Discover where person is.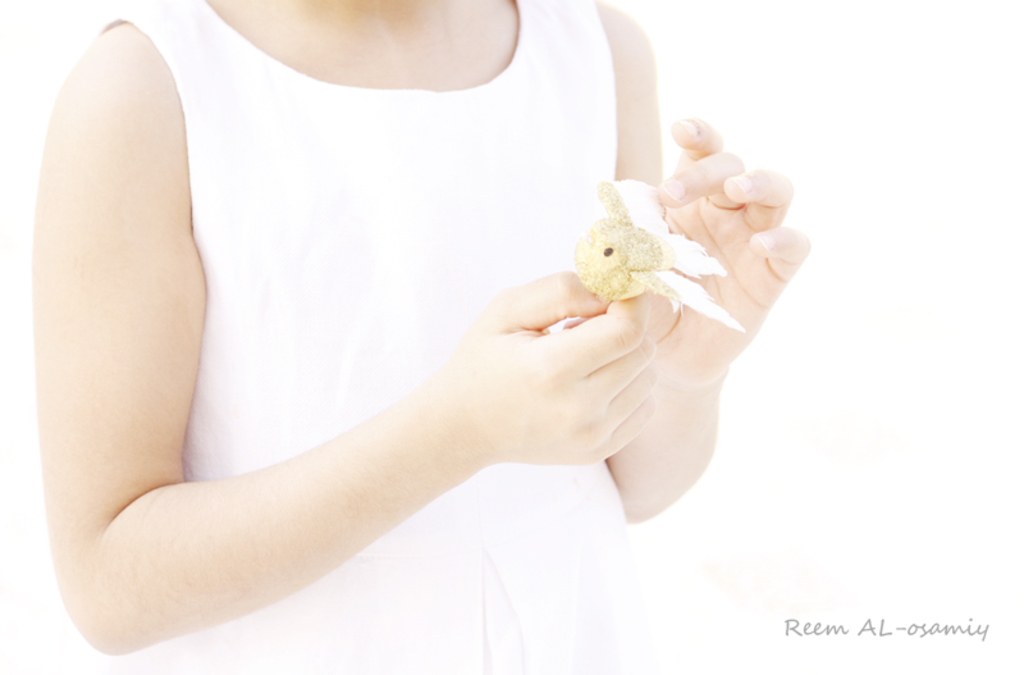
Discovered at [31,0,812,674].
